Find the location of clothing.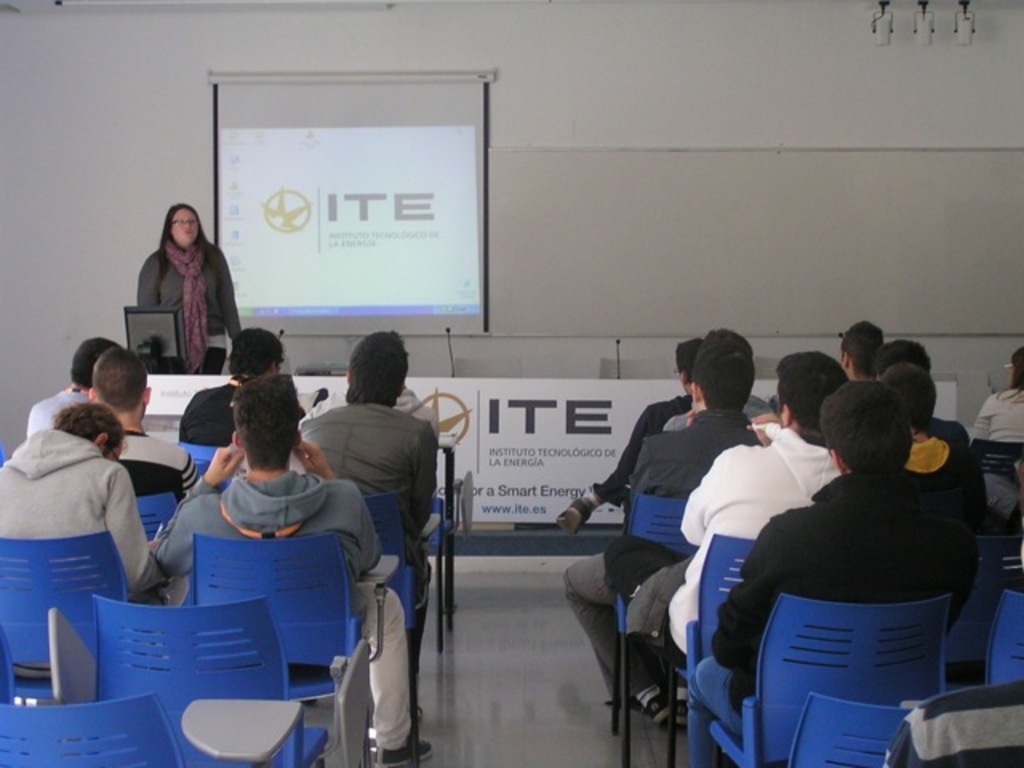
Location: x1=158, y1=464, x2=416, y2=746.
